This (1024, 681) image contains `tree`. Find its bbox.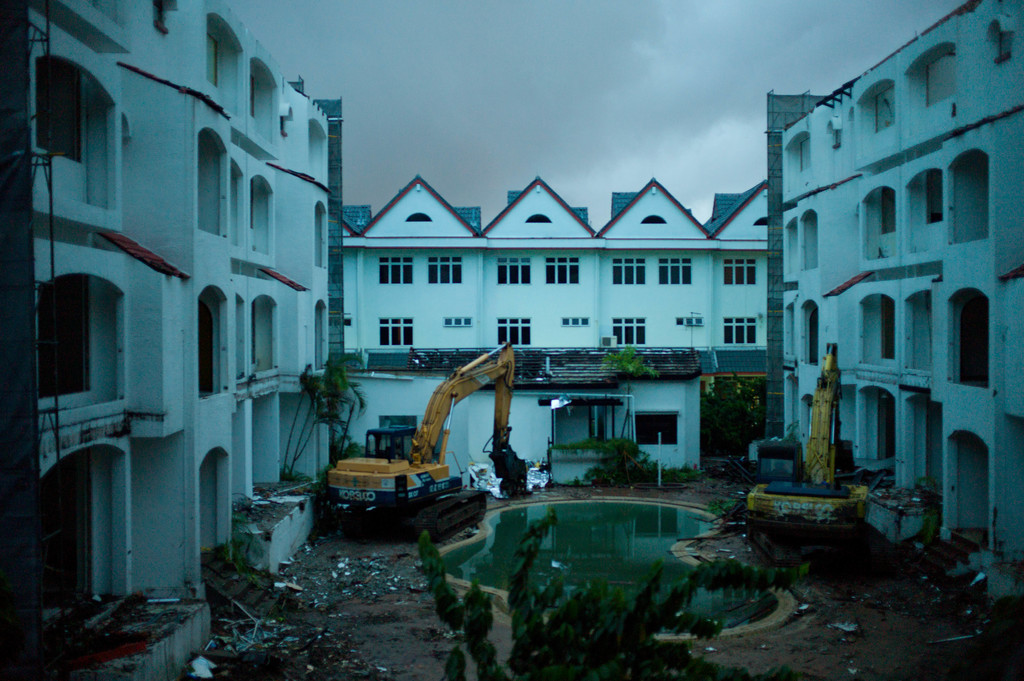
[x1=698, y1=376, x2=772, y2=451].
